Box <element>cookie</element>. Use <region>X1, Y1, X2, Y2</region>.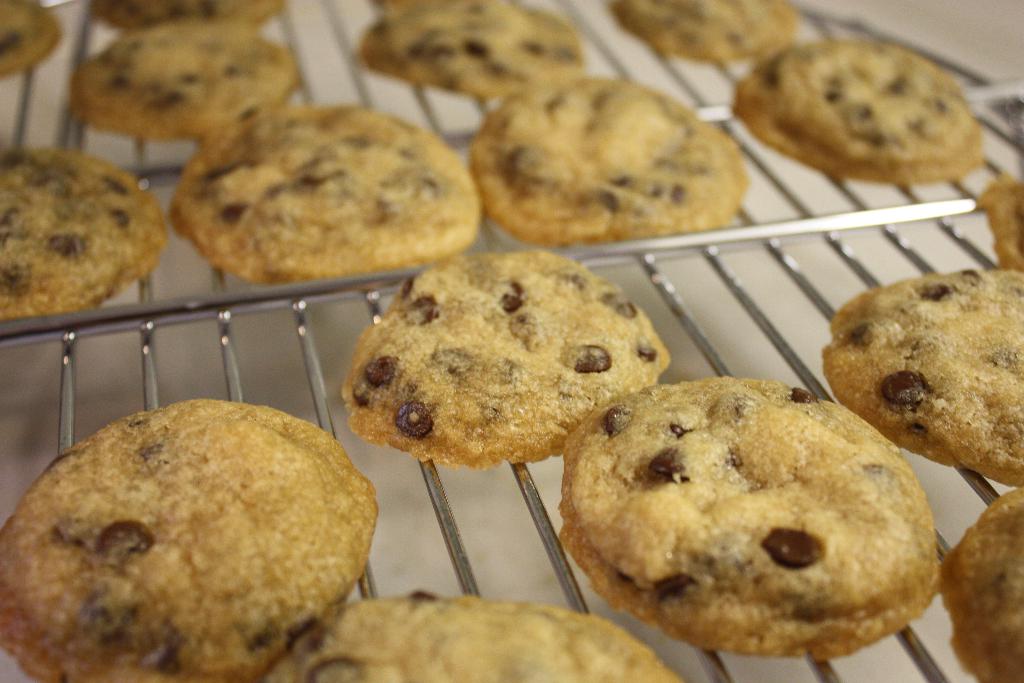
<region>938, 490, 1023, 682</region>.
